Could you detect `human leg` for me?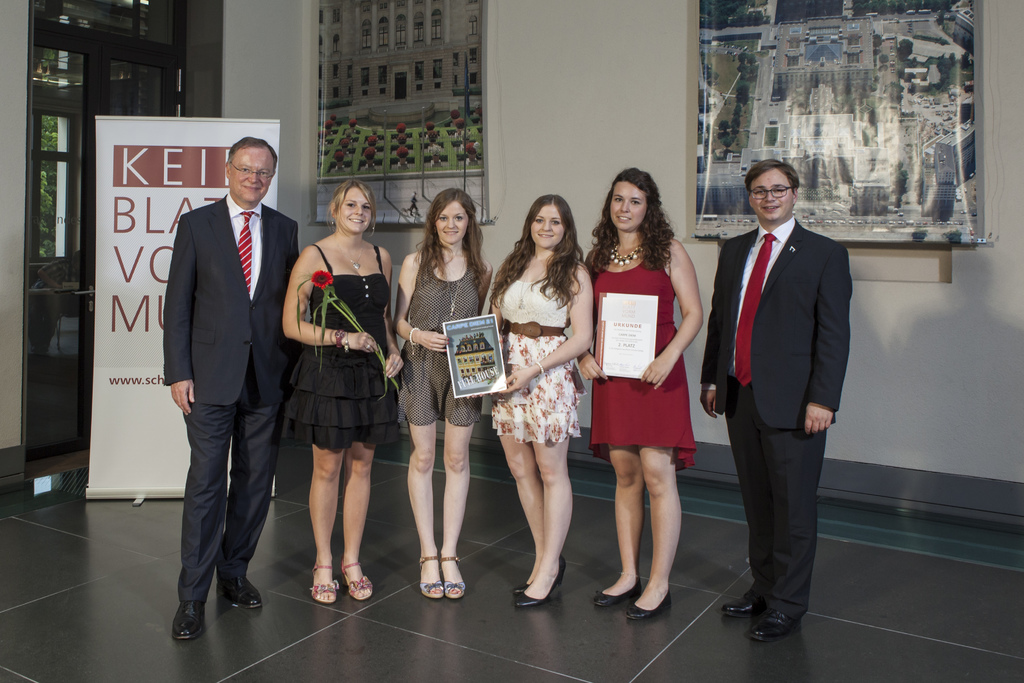
Detection result: (left=503, top=405, right=582, bottom=609).
